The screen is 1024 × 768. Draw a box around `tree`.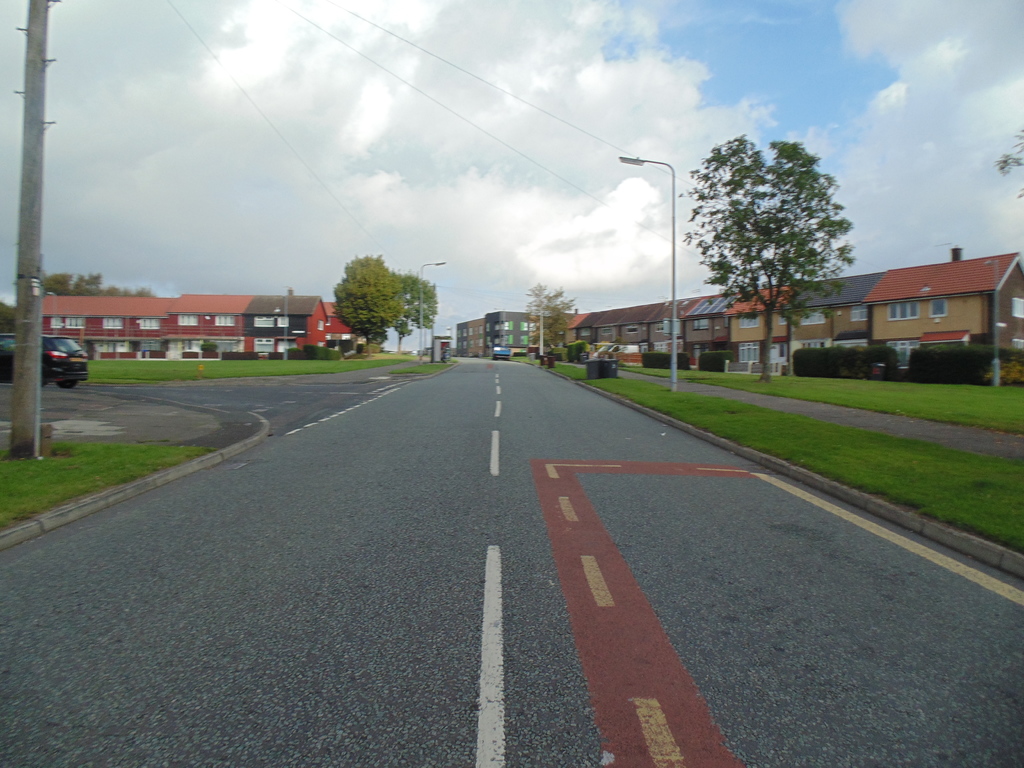
(x1=0, y1=300, x2=16, y2=337).
